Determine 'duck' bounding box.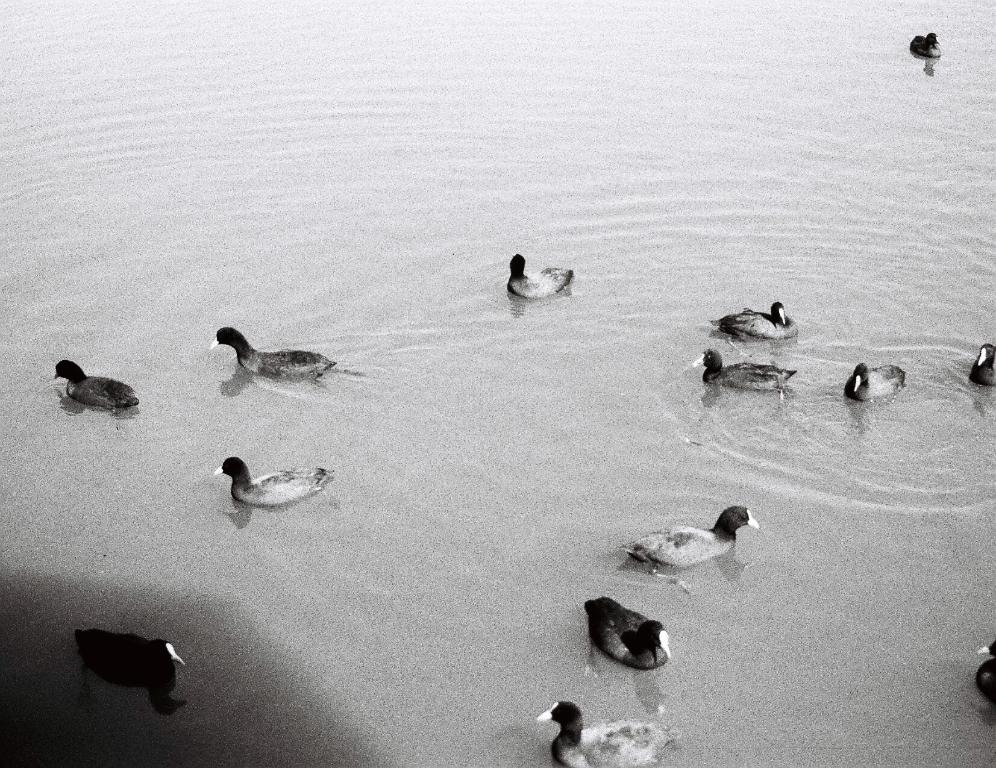
Determined: 535,695,662,767.
